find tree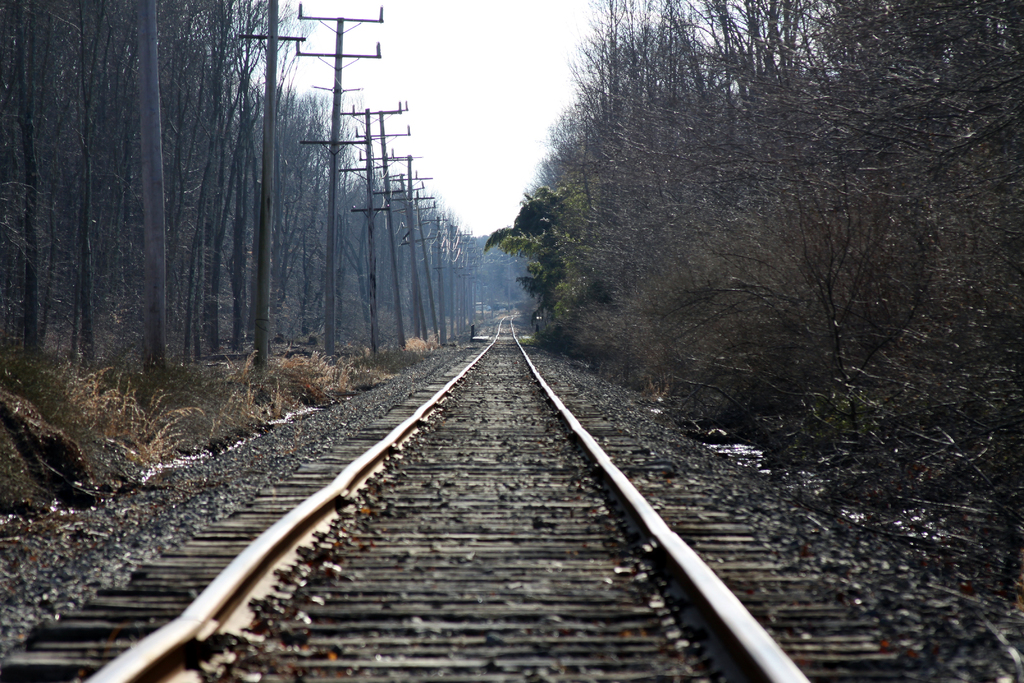
318/144/378/354
